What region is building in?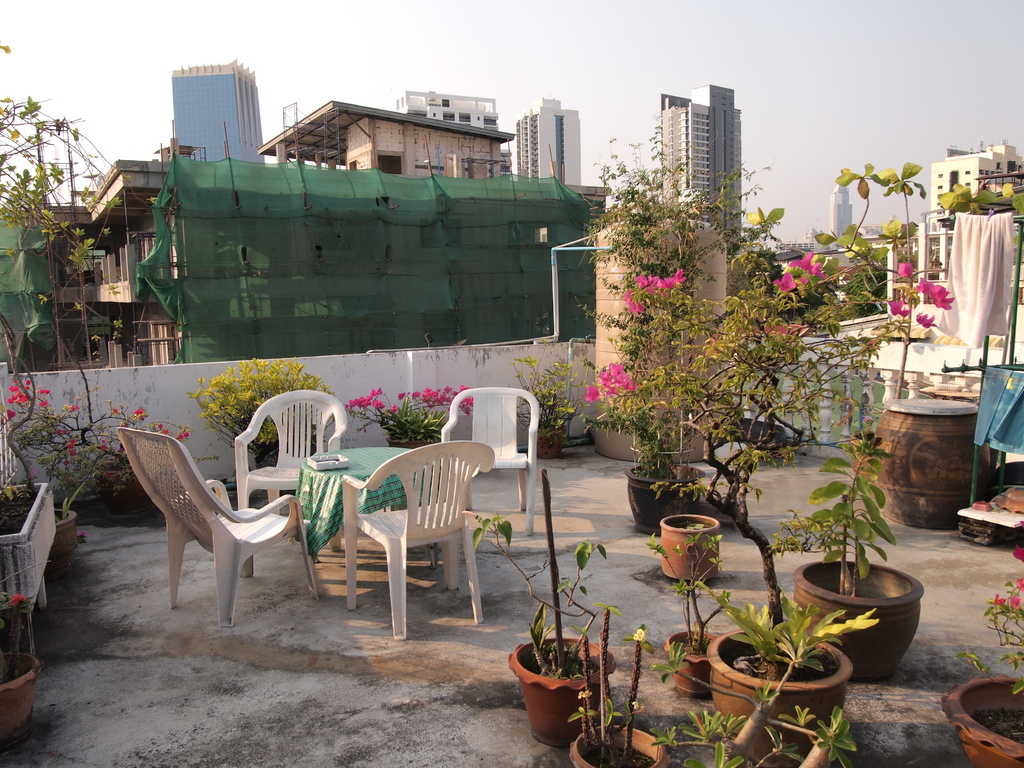
BBox(657, 80, 740, 246).
